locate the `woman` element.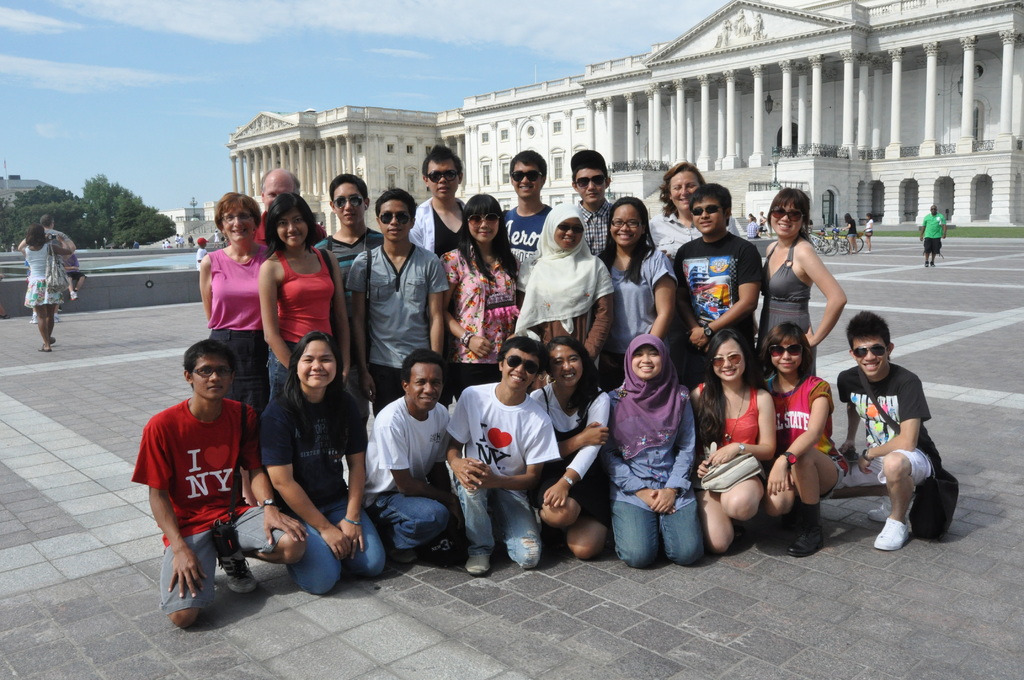
Element bbox: (x1=530, y1=335, x2=615, y2=559).
